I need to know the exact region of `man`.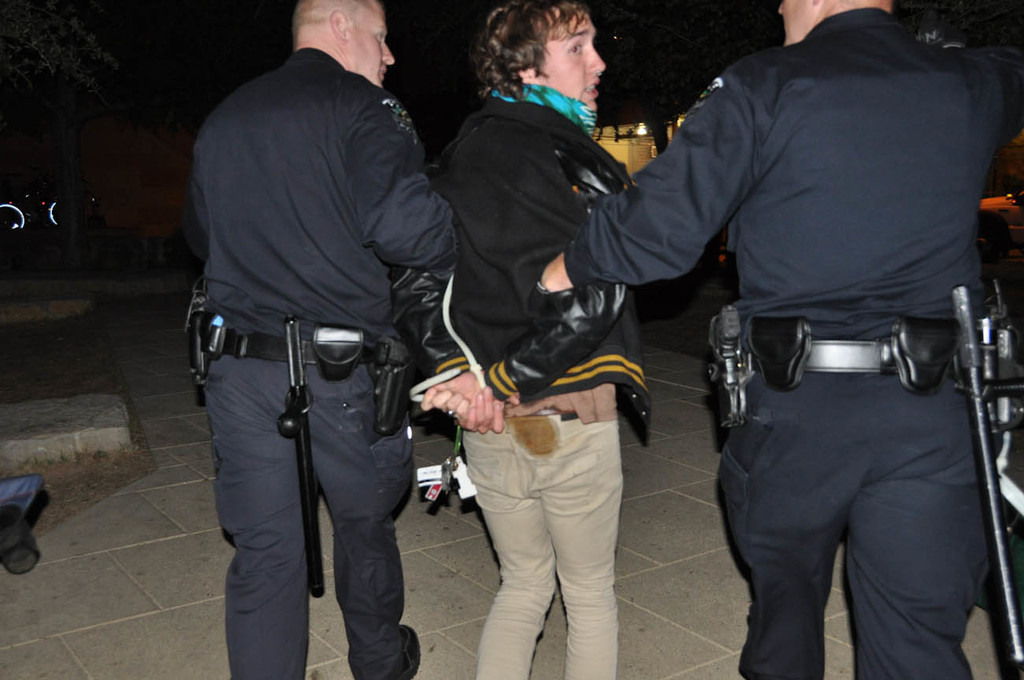
Region: l=544, t=0, r=1023, b=679.
